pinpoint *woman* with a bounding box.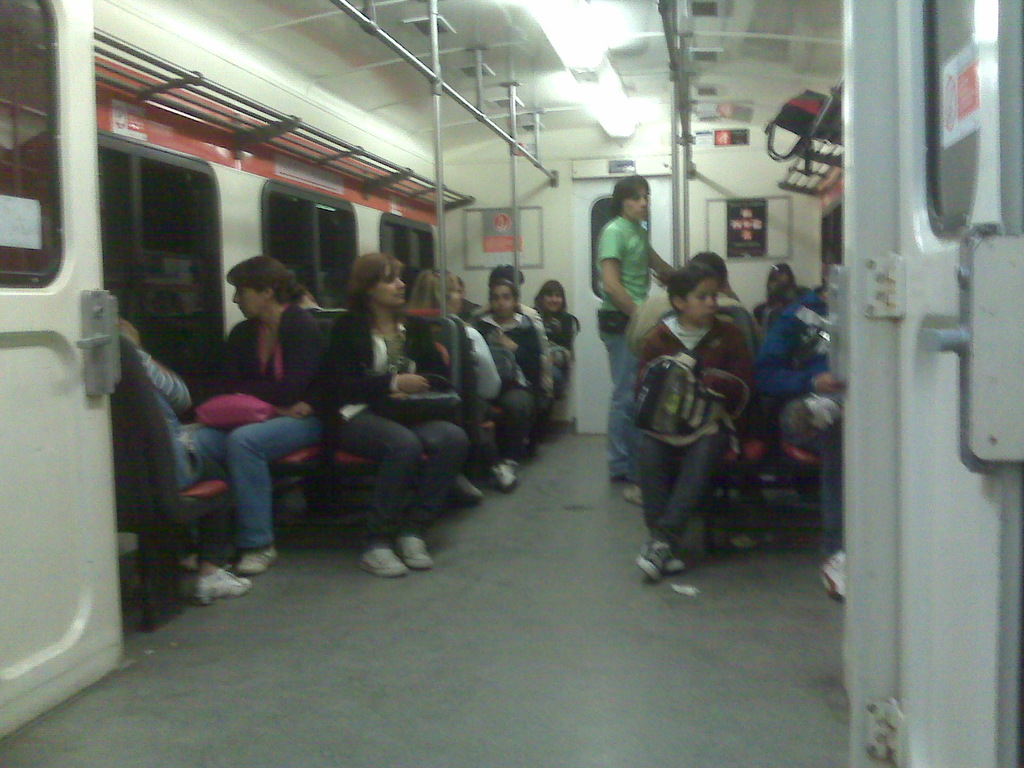
534,276,578,396.
